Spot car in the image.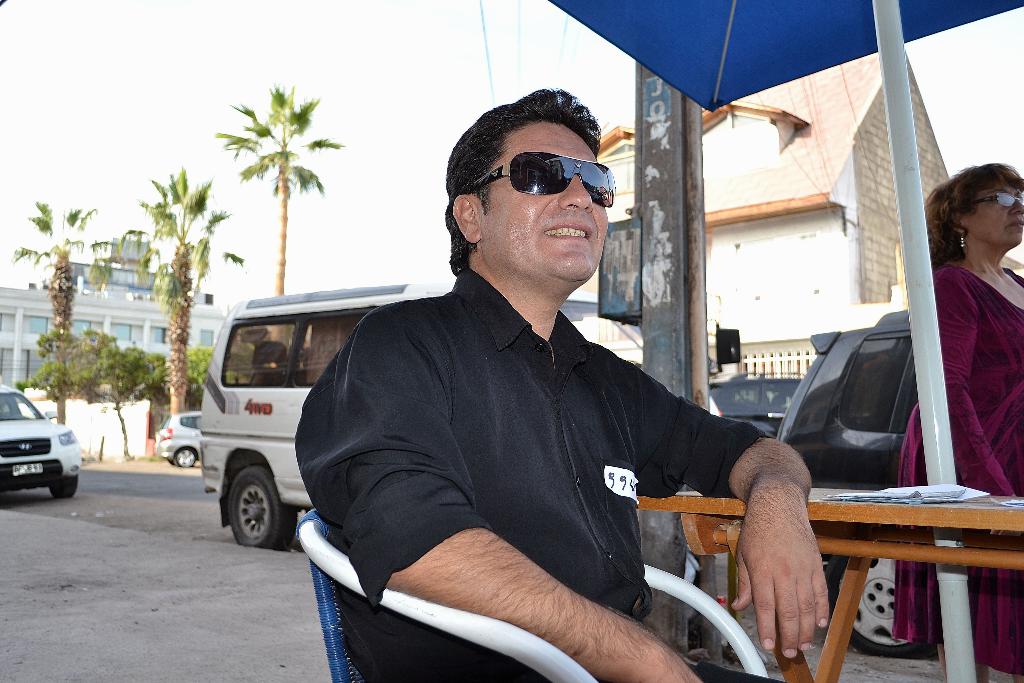
car found at (0, 383, 81, 498).
